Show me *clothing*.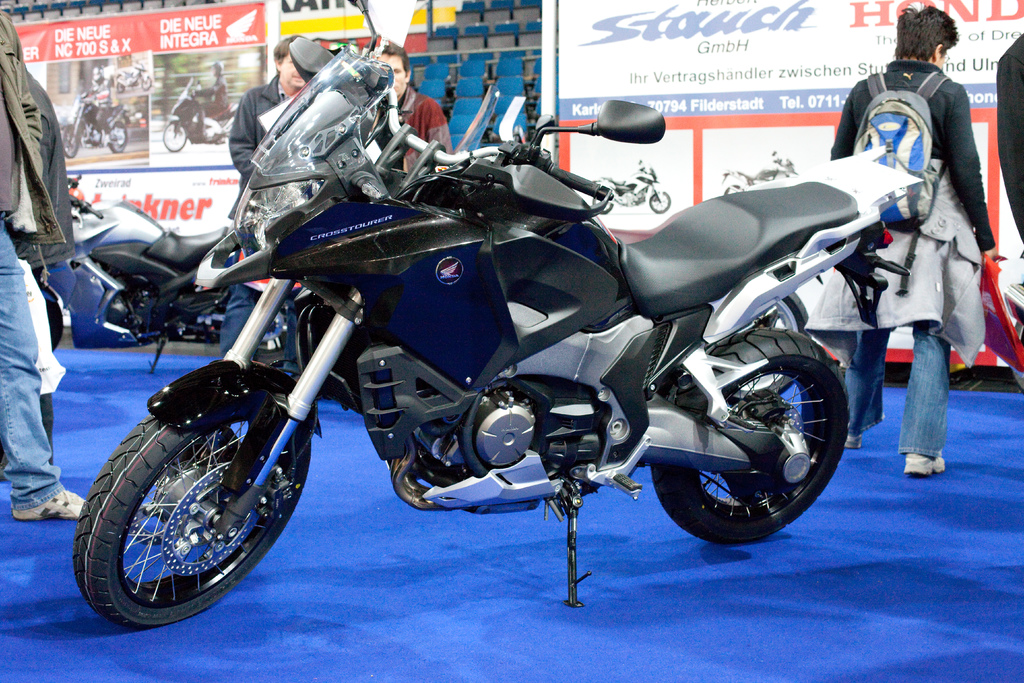
*clothing* is here: box(215, 79, 299, 379).
